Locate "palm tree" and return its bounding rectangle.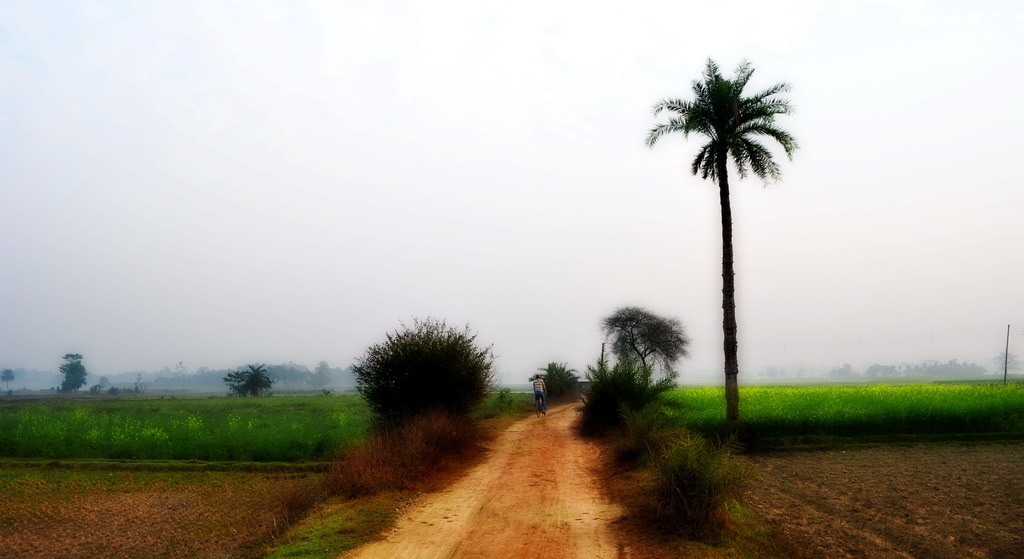
x1=659, y1=62, x2=802, y2=440.
